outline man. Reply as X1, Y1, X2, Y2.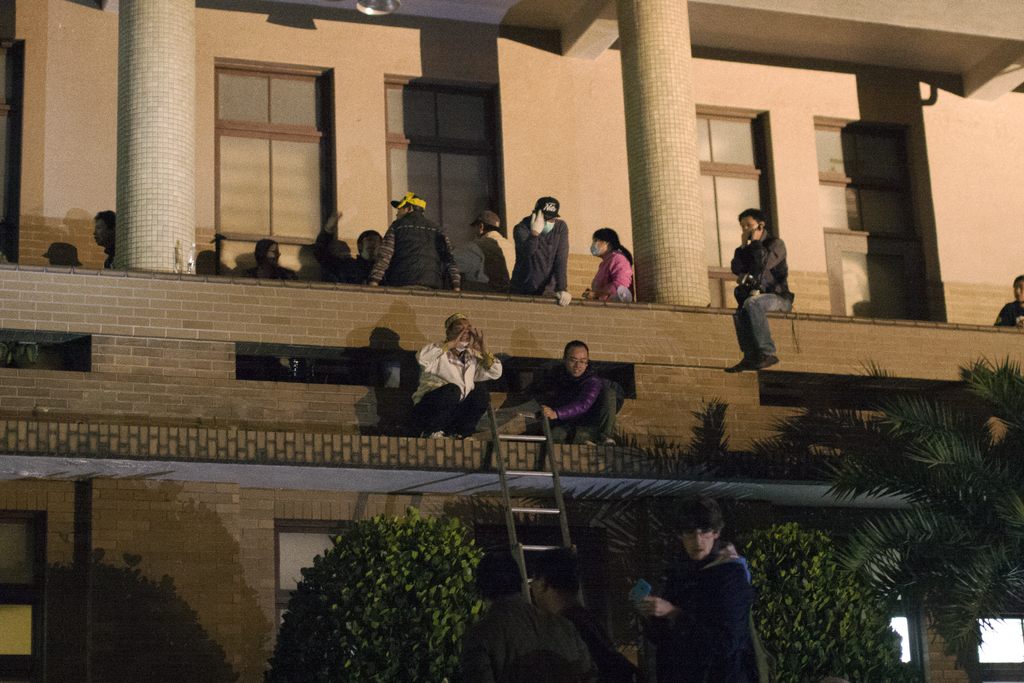
368, 189, 462, 294.
